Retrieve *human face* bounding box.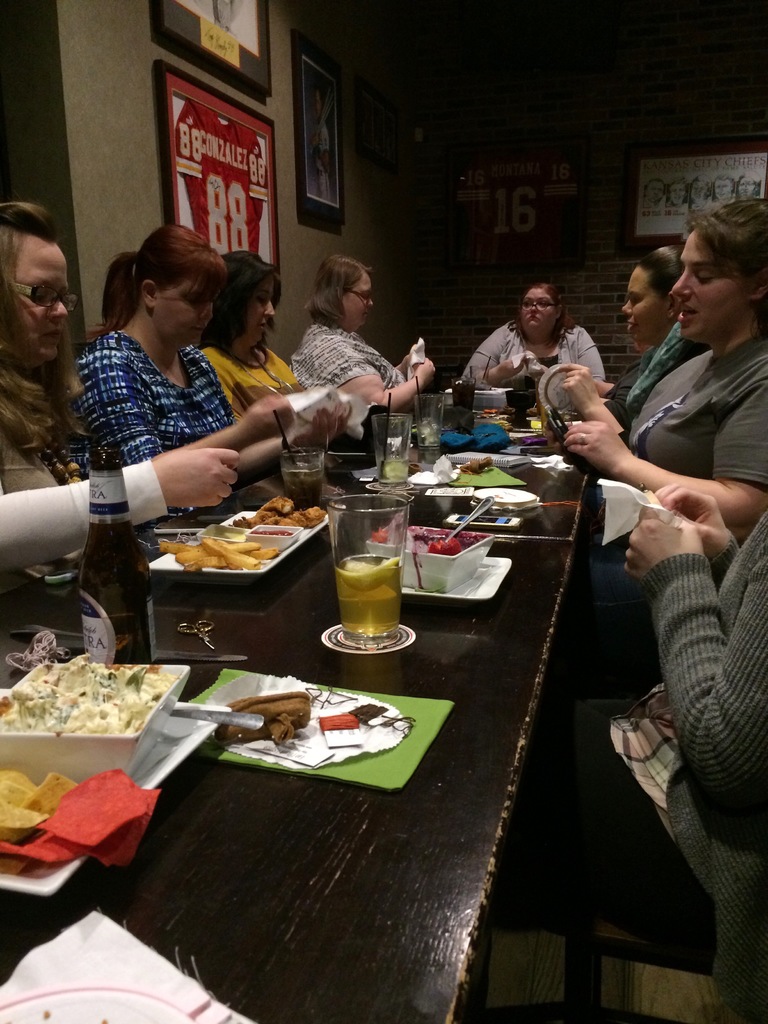
Bounding box: <box>519,286,561,342</box>.
